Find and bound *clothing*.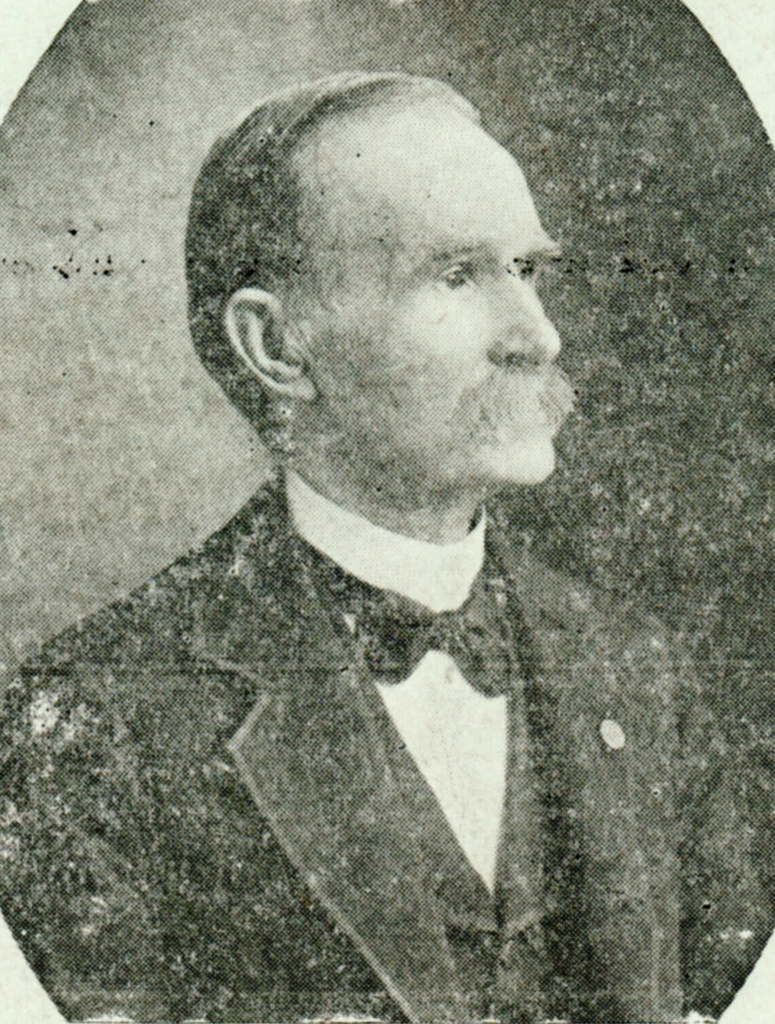
Bound: x1=0, y1=467, x2=774, y2=1023.
